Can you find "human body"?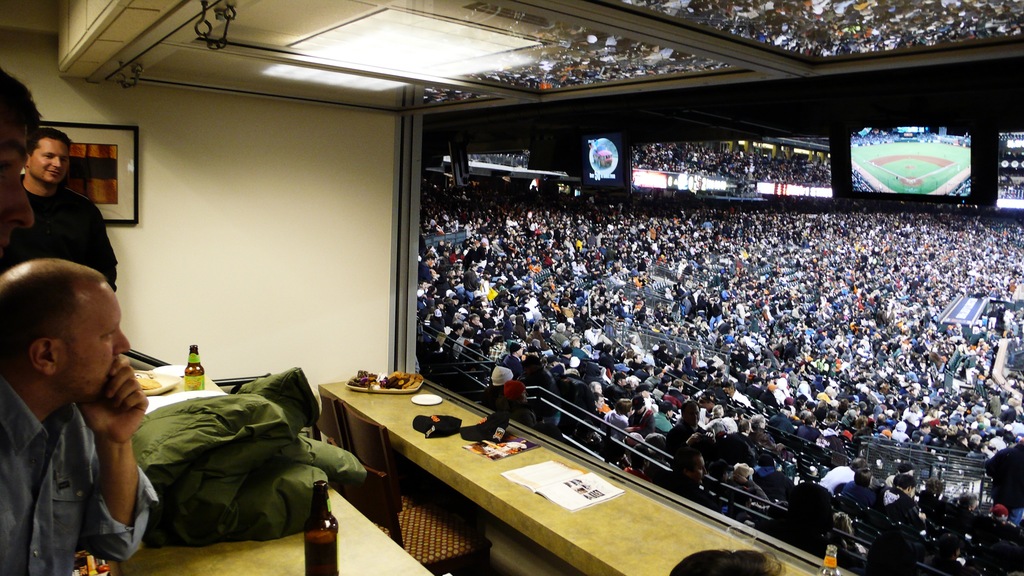
Yes, bounding box: rect(801, 311, 830, 346).
